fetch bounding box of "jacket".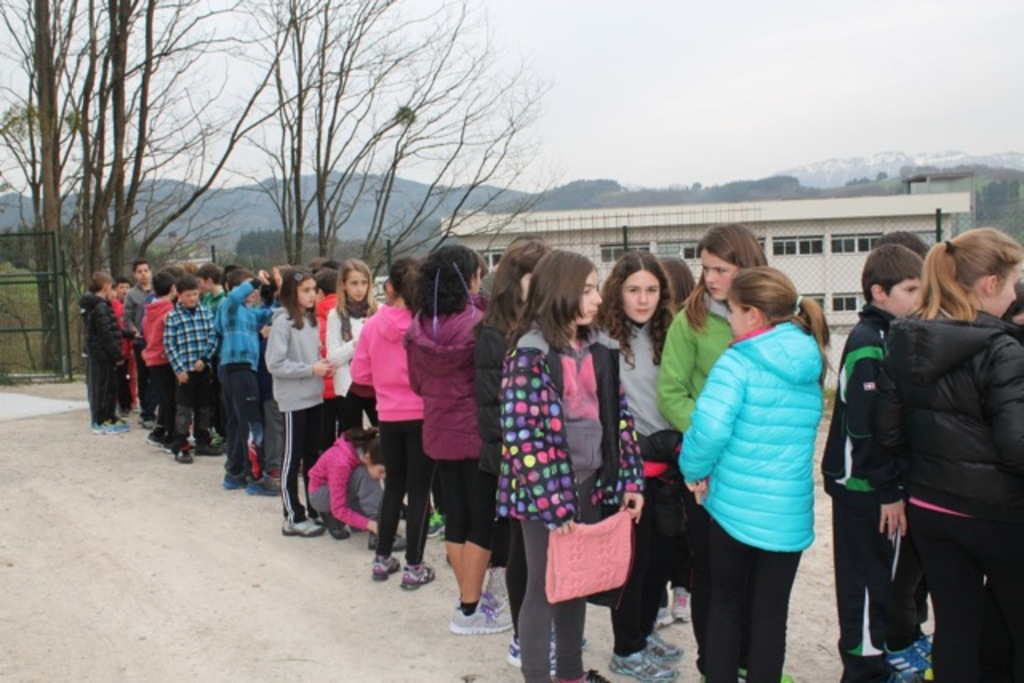
Bbox: l=138, t=296, r=173, b=373.
